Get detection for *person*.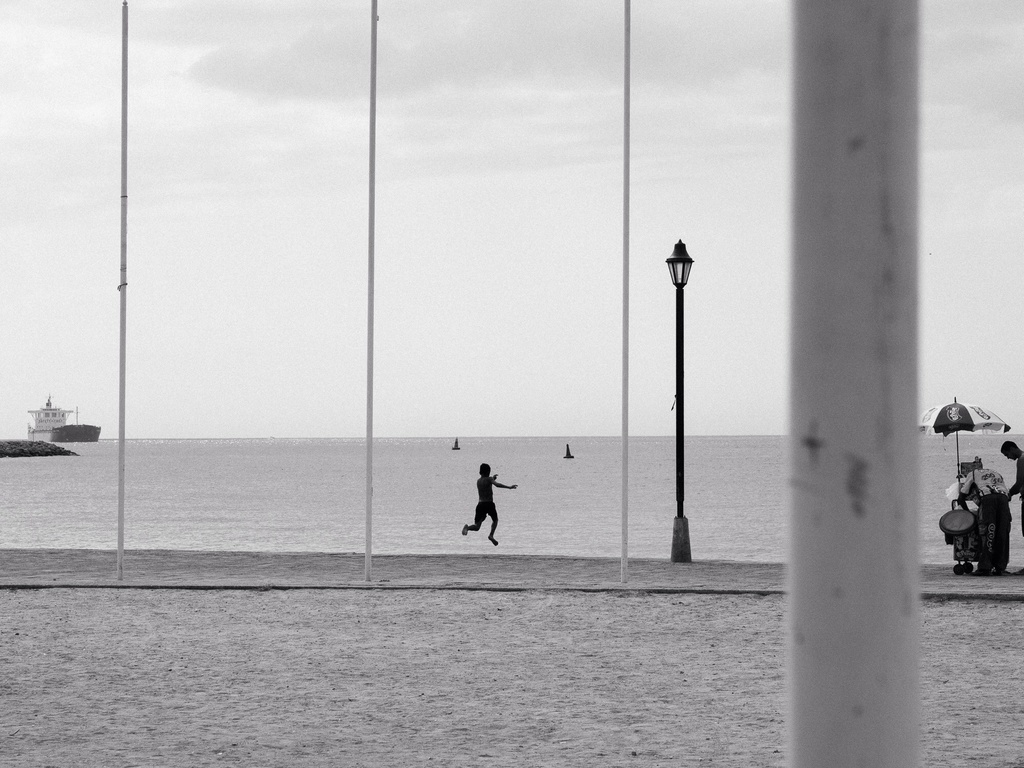
Detection: <bbox>463, 467, 515, 548</bbox>.
